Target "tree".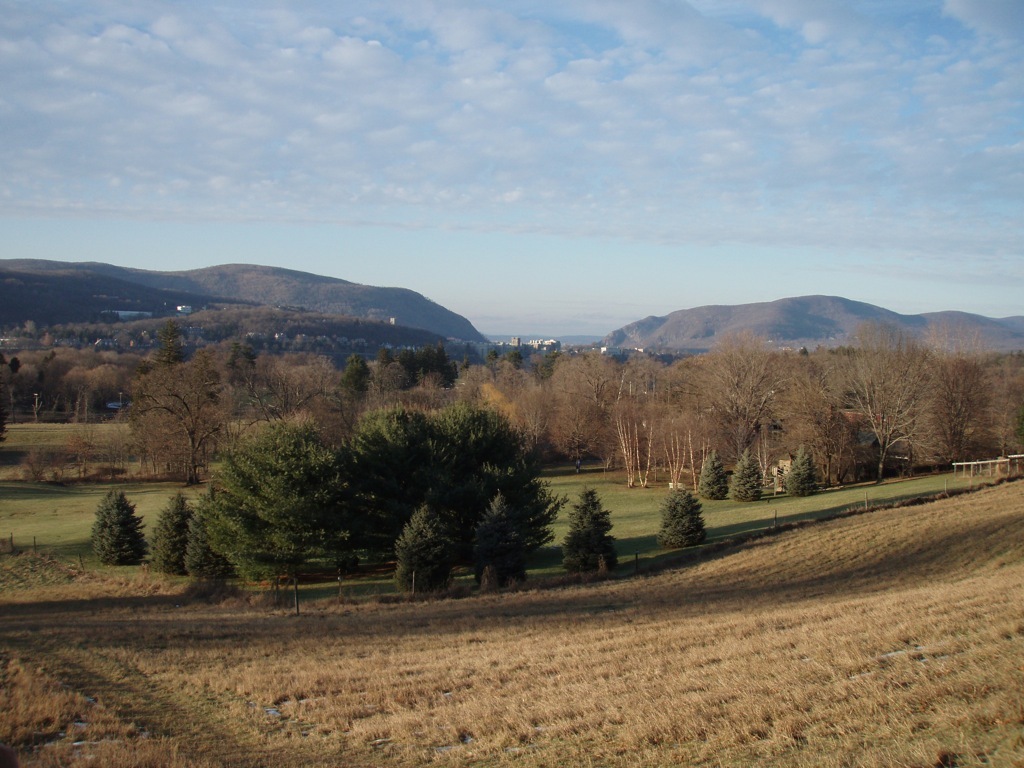
Target region: select_region(187, 487, 237, 592).
